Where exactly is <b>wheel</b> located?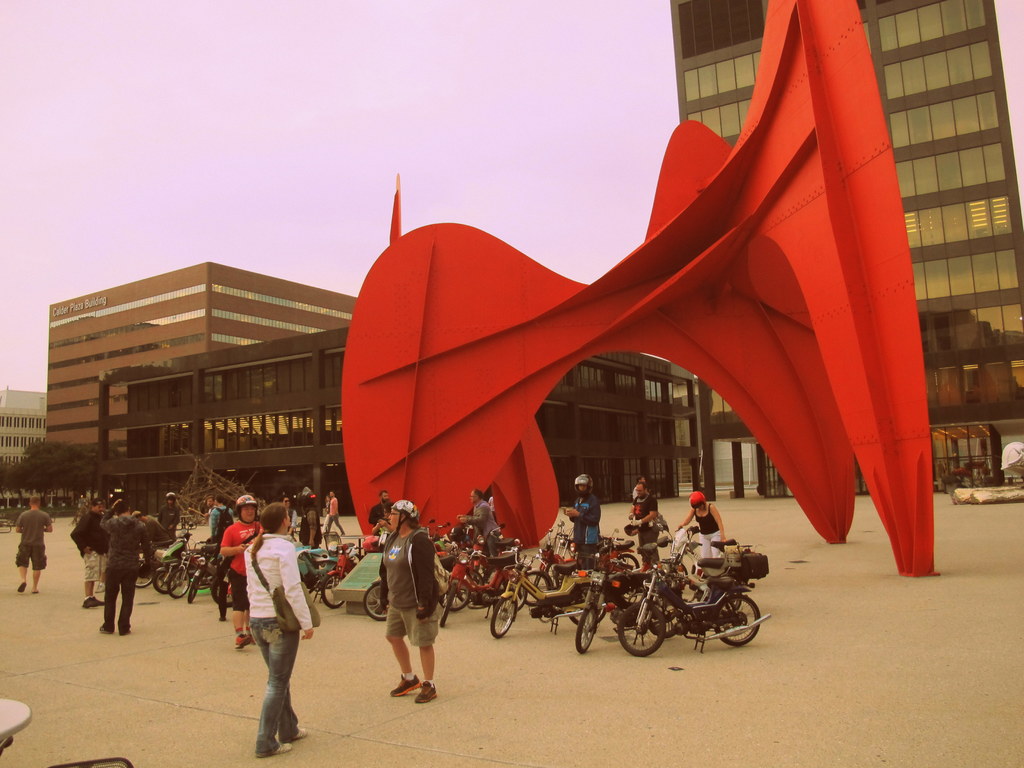
Its bounding box is (left=576, top=611, right=595, bottom=654).
